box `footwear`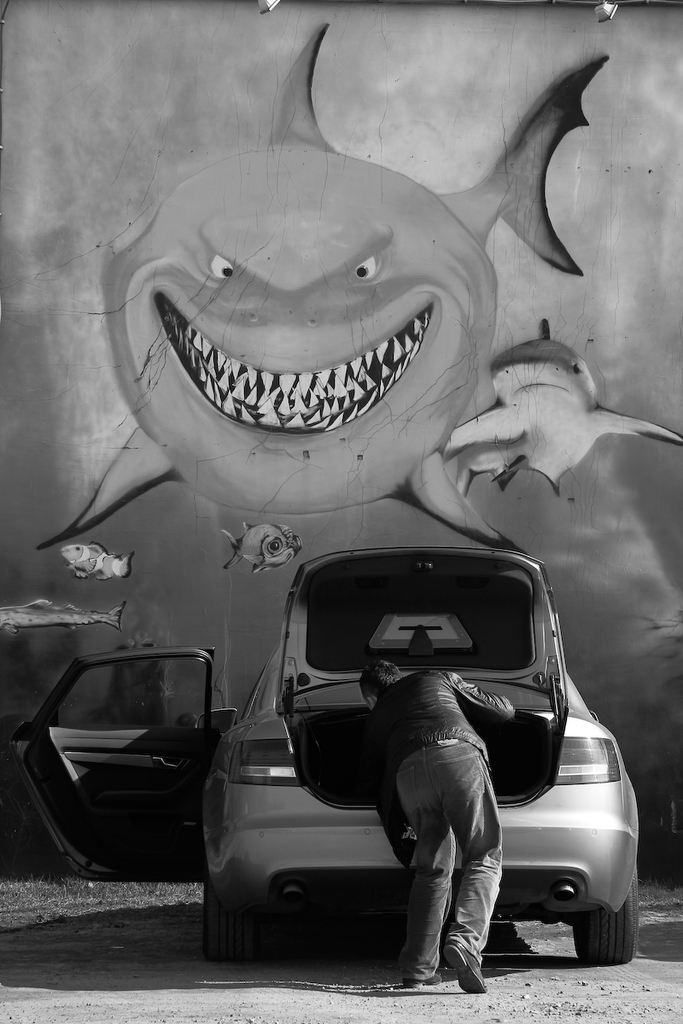
442,939,487,992
